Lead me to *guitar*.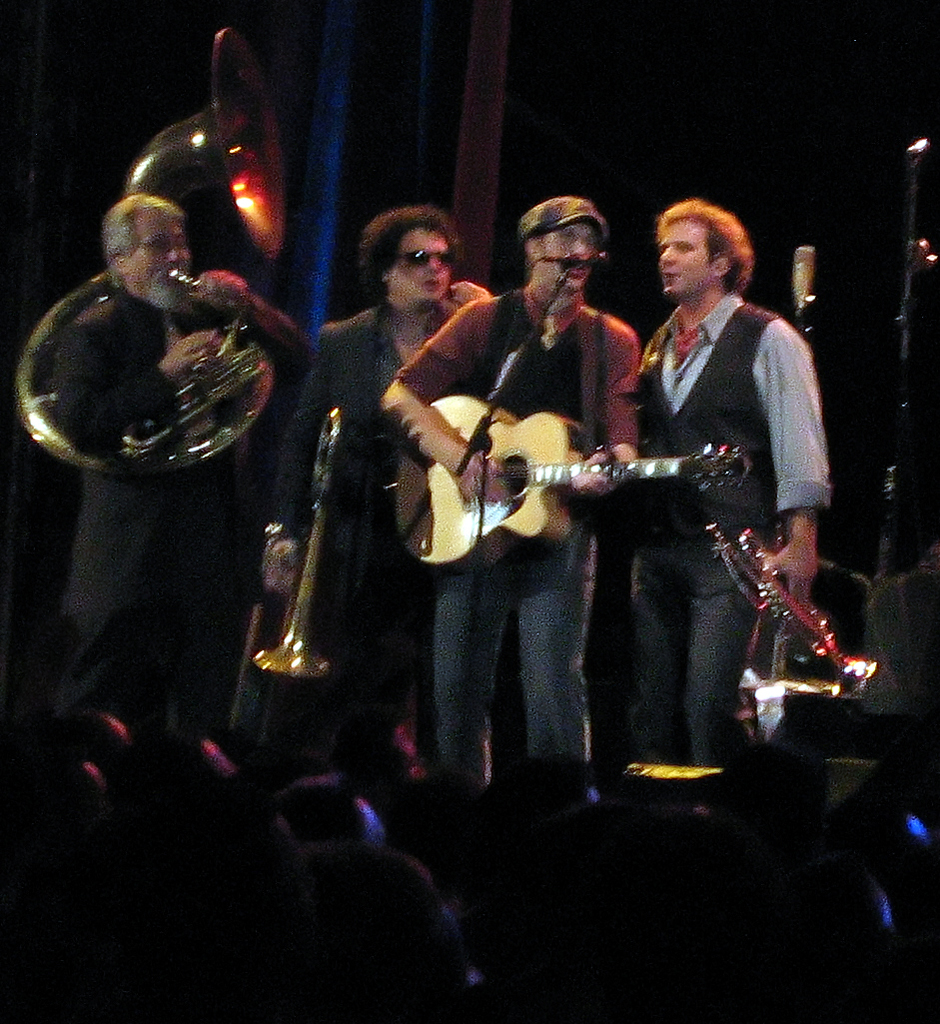
Lead to 359, 384, 693, 544.
